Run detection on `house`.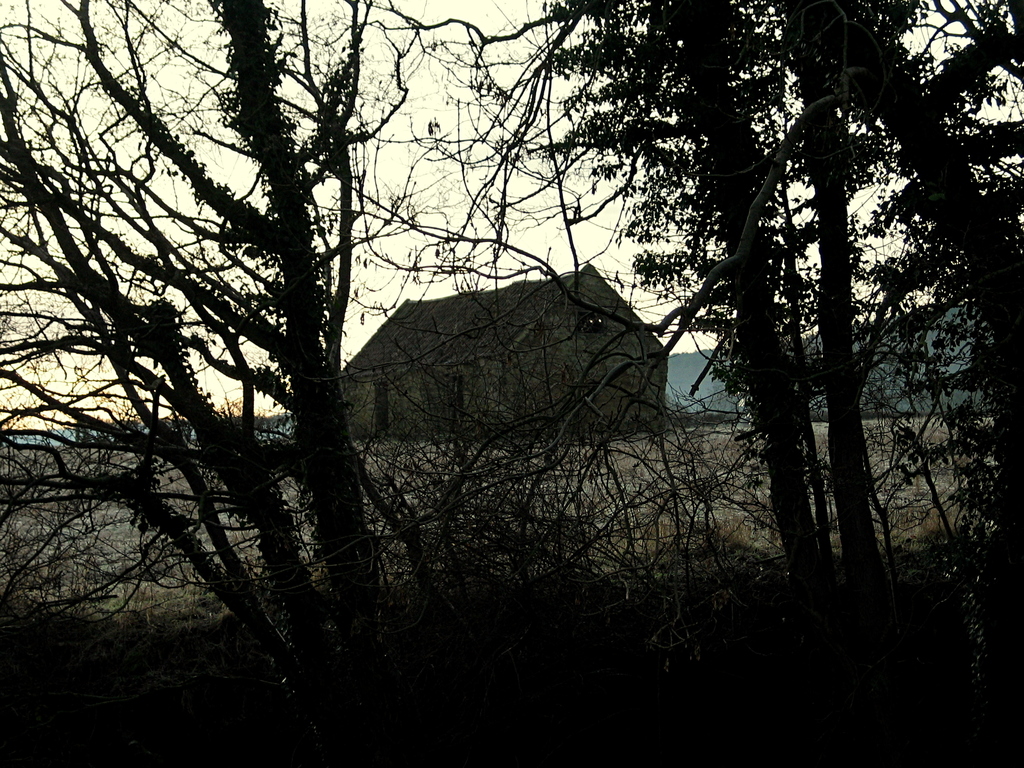
Result: 348, 264, 666, 438.
